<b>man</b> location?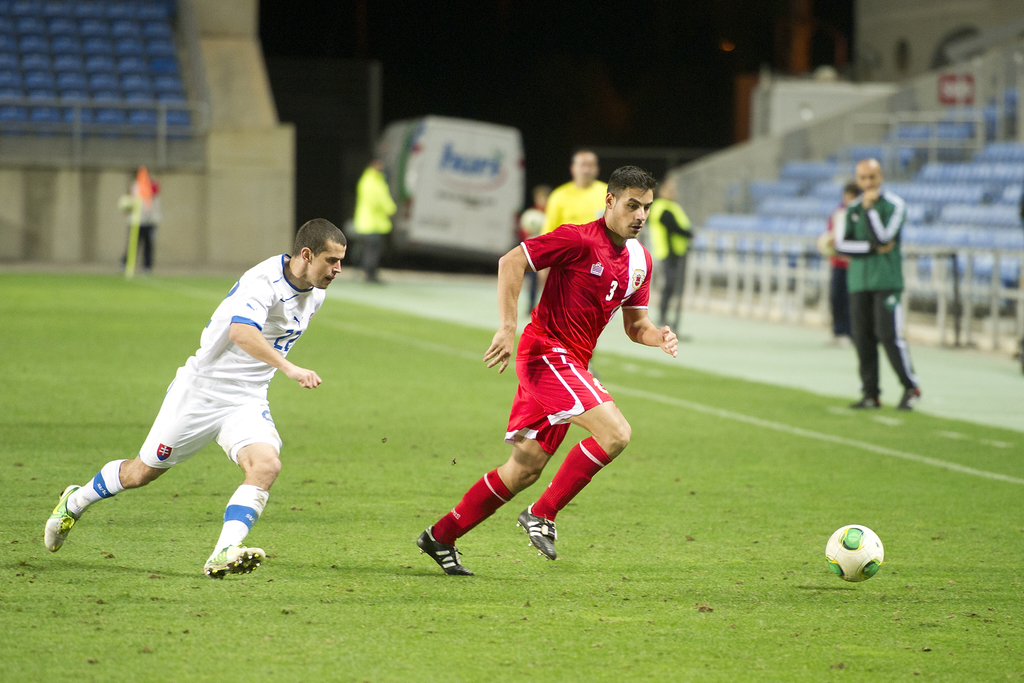
(left=844, top=157, right=922, bottom=413)
